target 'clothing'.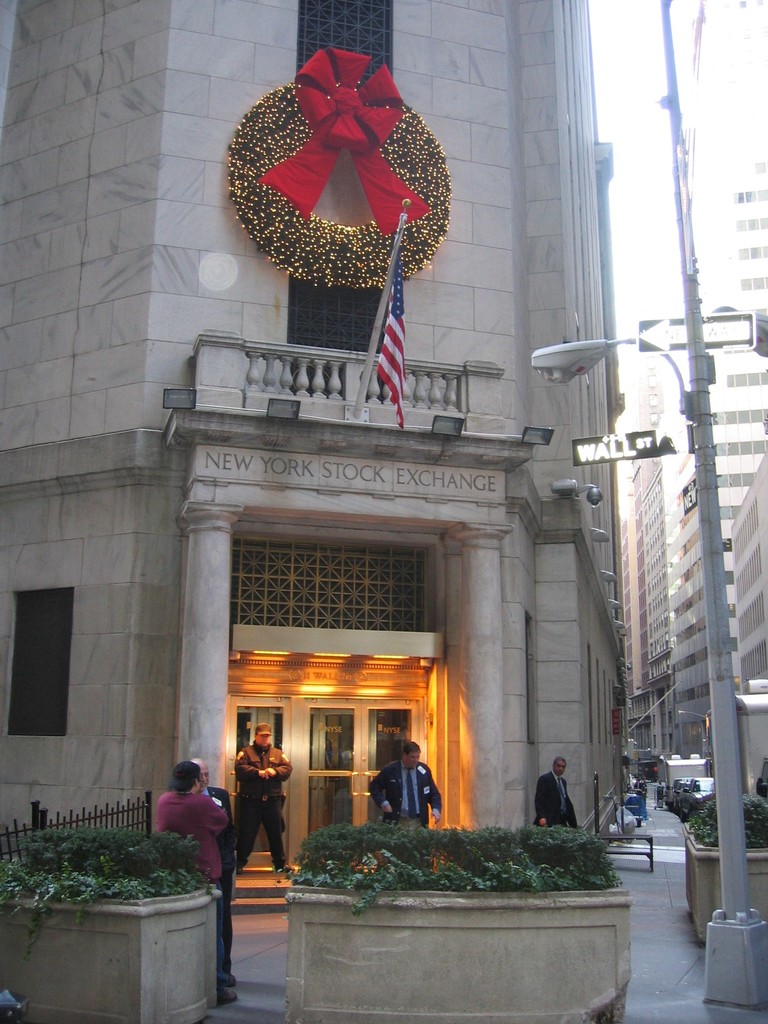
Target region: [231, 732, 294, 886].
